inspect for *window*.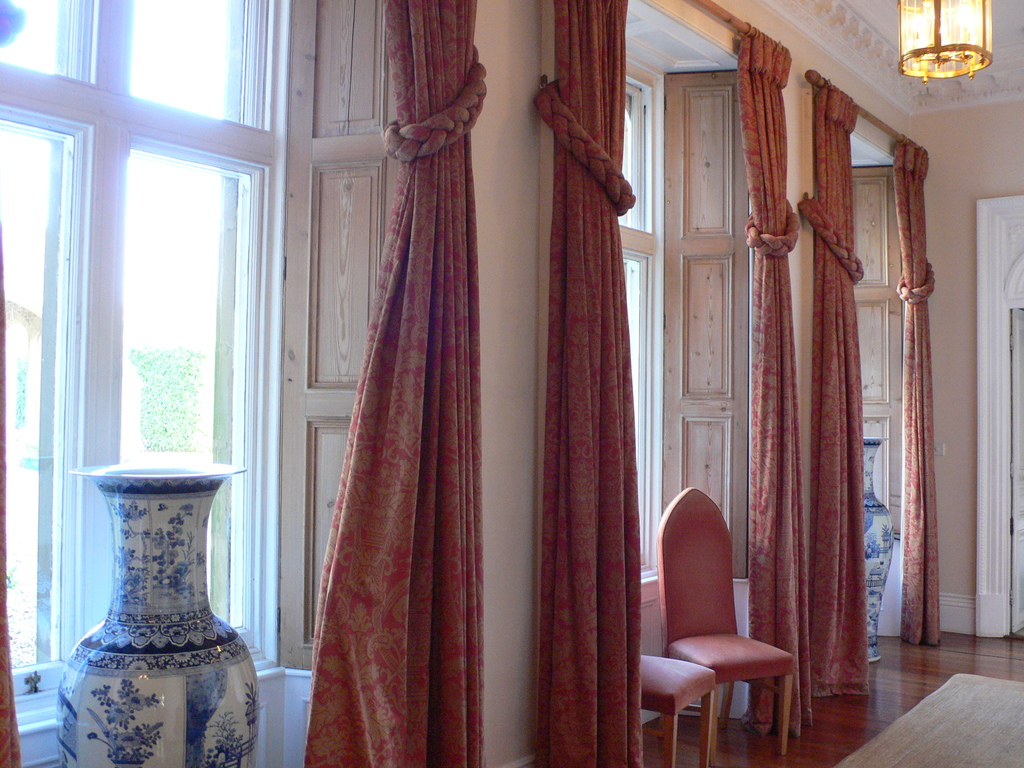
Inspection: [616, 49, 745, 581].
